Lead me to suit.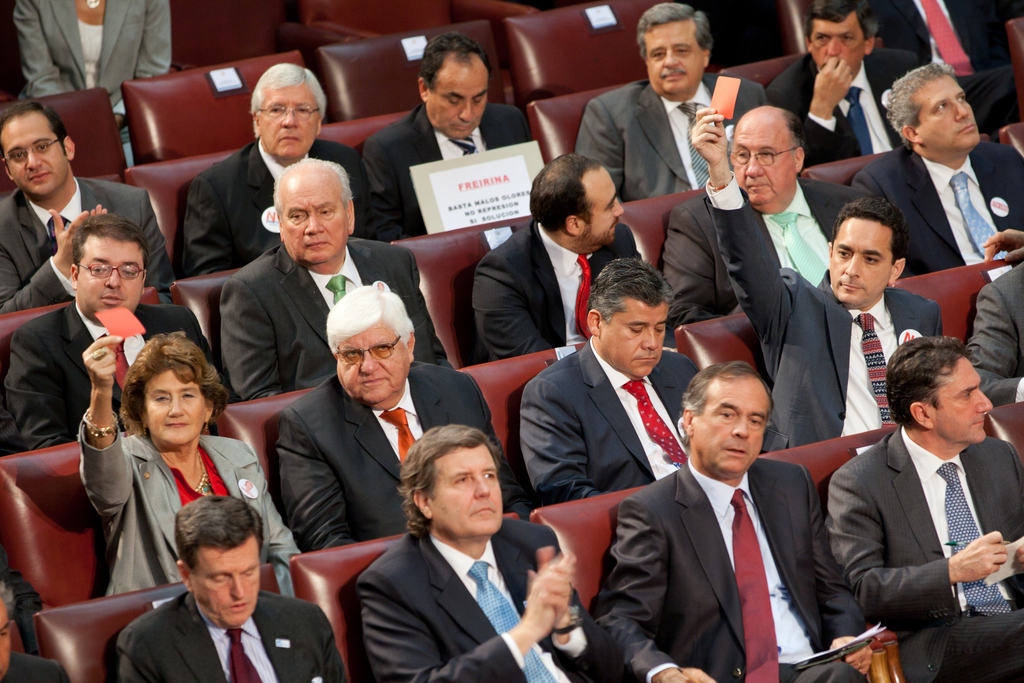
Lead to bbox=[470, 224, 641, 361].
